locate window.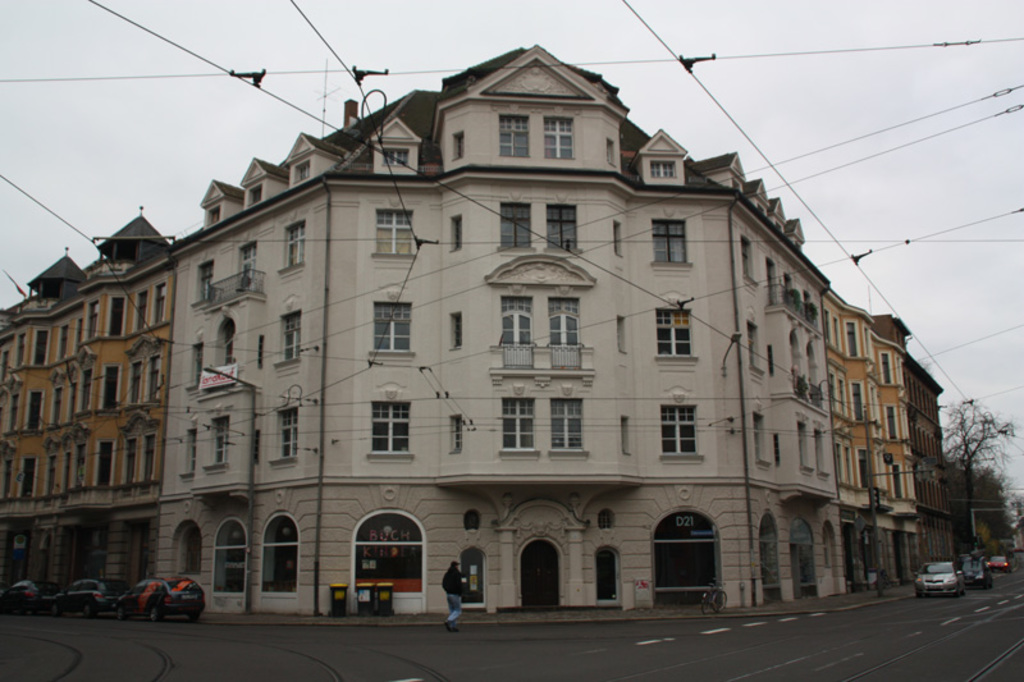
Bounding box: 753/409/769/468.
